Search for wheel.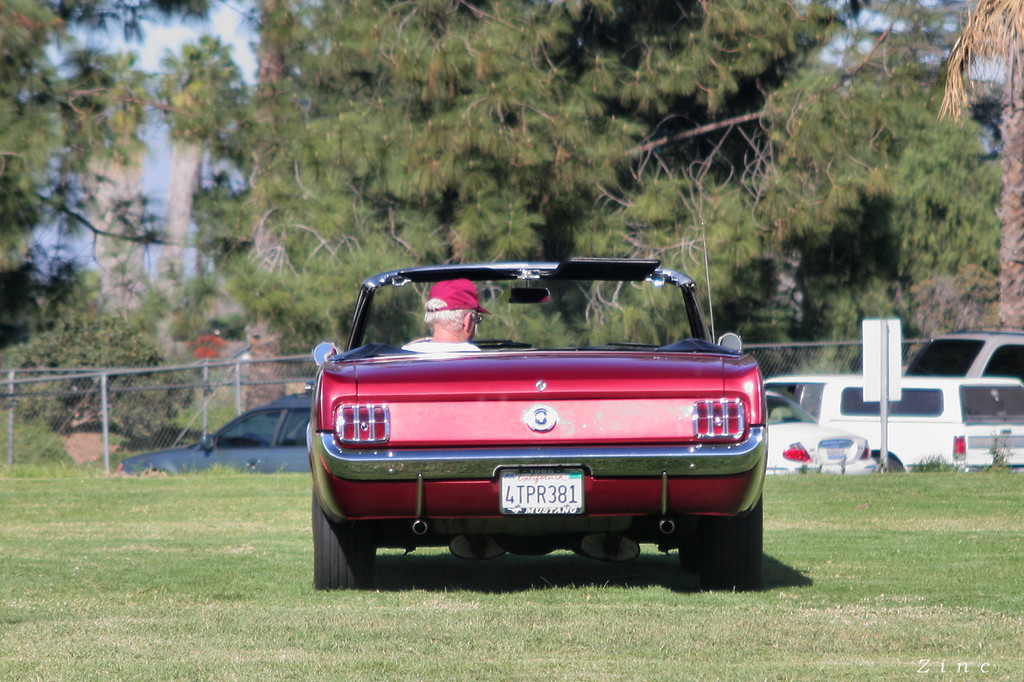
Found at [left=699, top=497, right=761, bottom=592].
